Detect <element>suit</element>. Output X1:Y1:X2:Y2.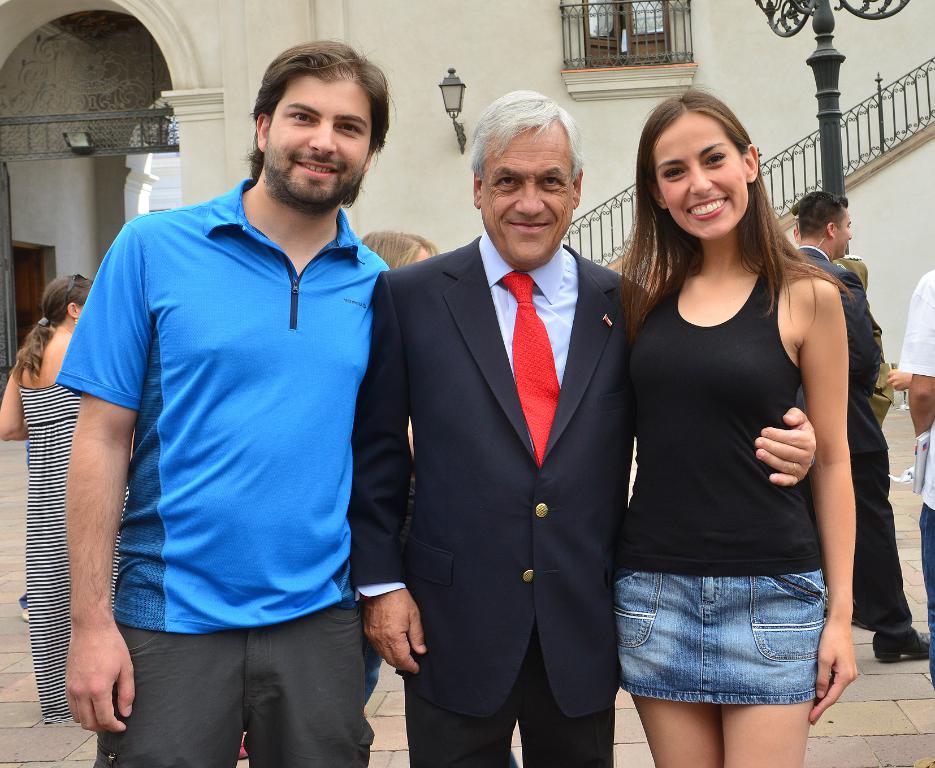
801:247:918:639.
